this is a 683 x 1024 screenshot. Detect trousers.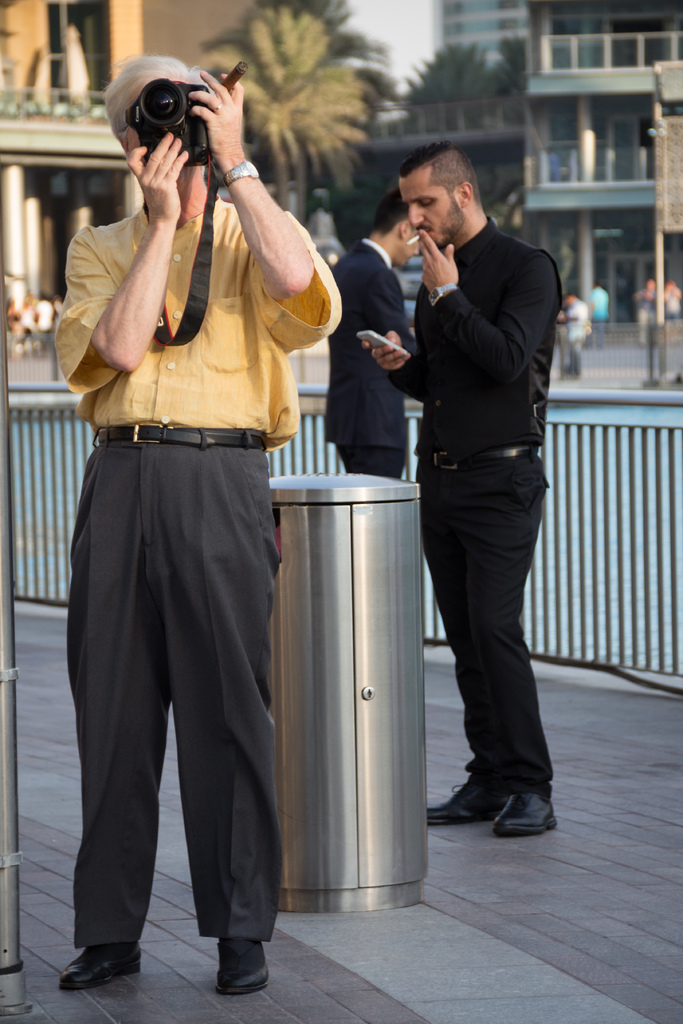
{"x1": 334, "y1": 436, "x2": 414, "y2": 479}.
